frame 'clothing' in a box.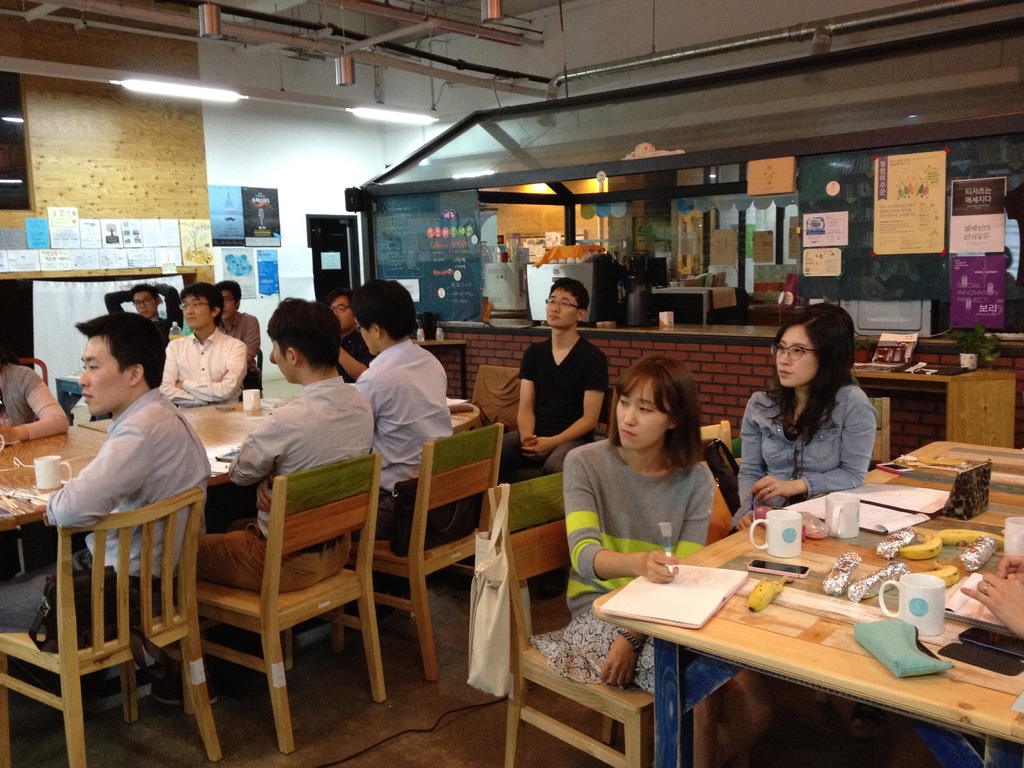
bbox=(209, 378, 375, 582).
